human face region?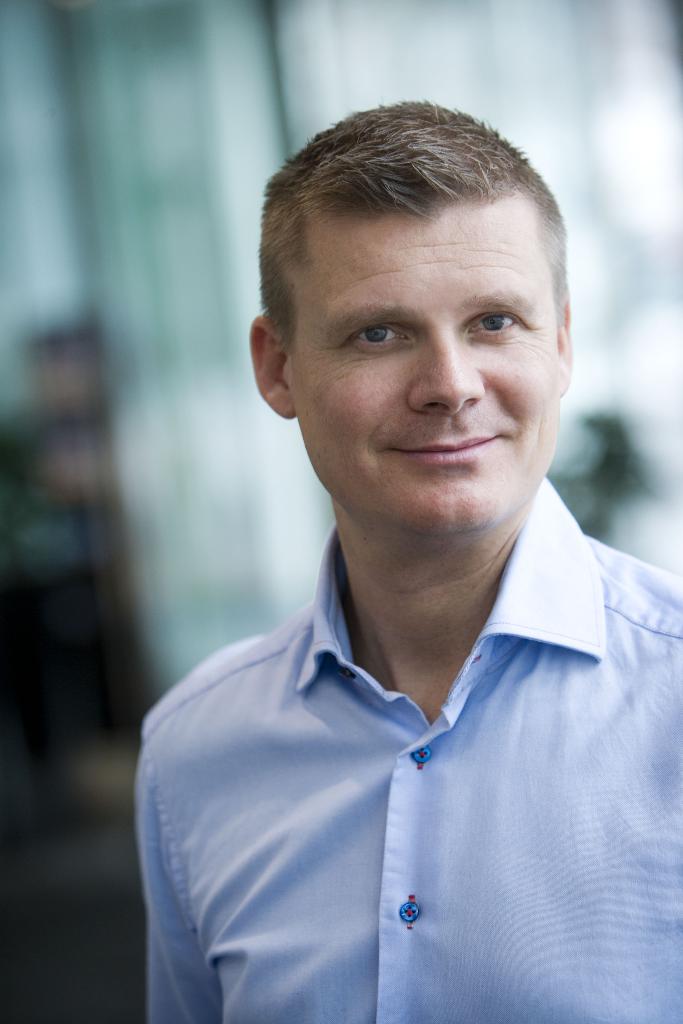
detection(284, 175, 572, 536)
